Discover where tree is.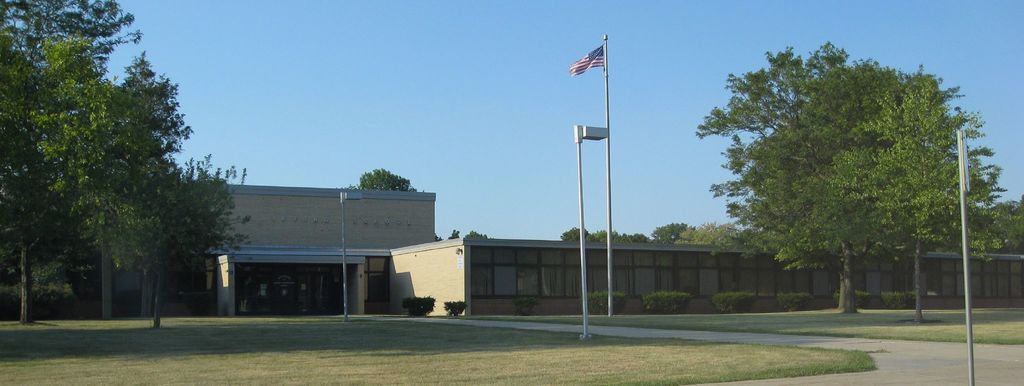
Discovered at box(0, 0, 172, 321).
